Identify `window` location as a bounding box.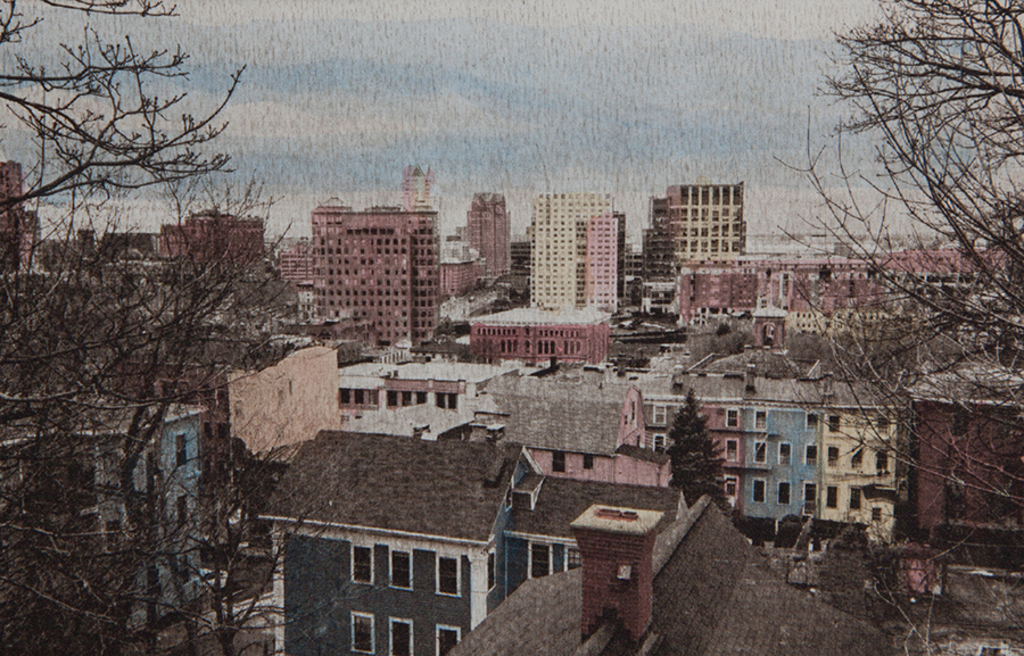
region(388, 545, 416, 595).
